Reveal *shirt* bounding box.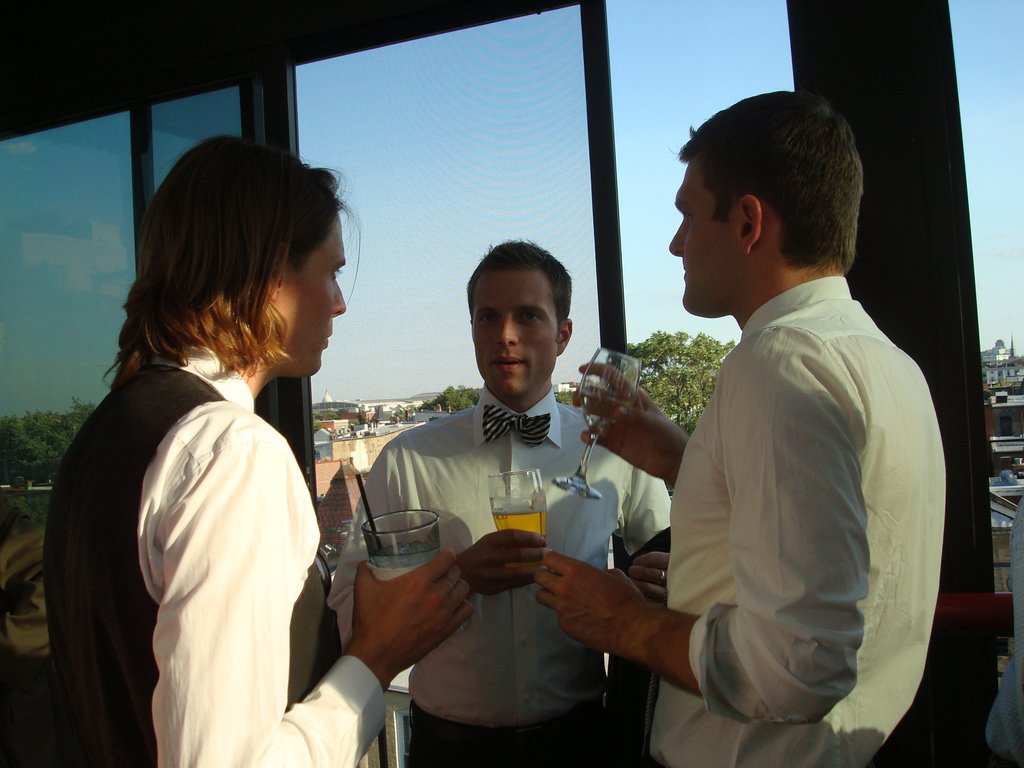
Revealed: l=327, t=387, r=668, b=728.
